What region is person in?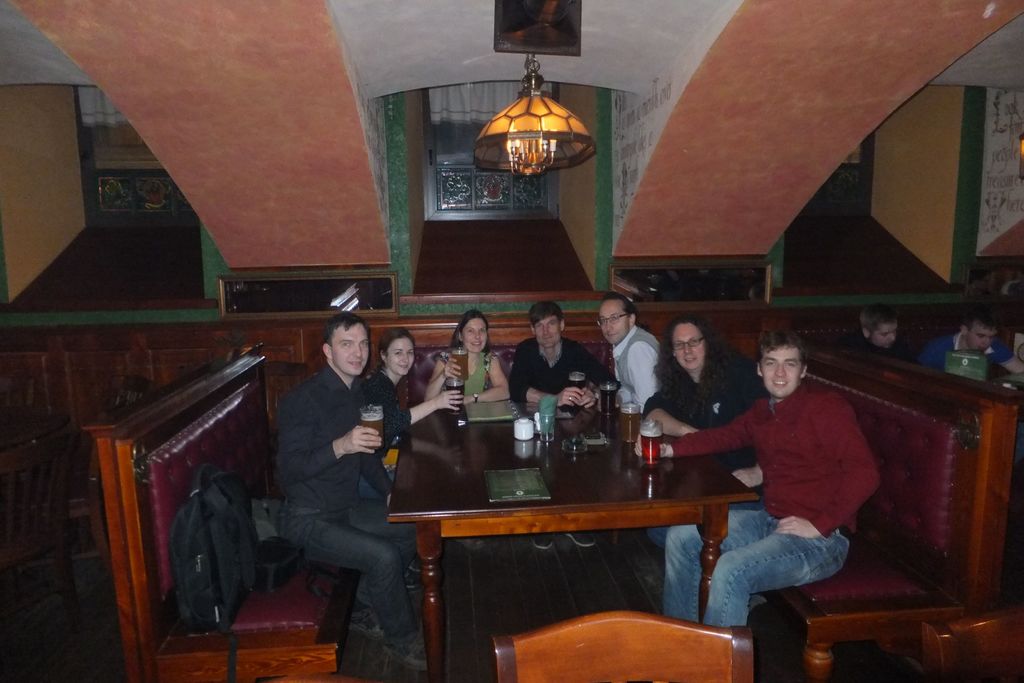
367, 325, 464, 487.
